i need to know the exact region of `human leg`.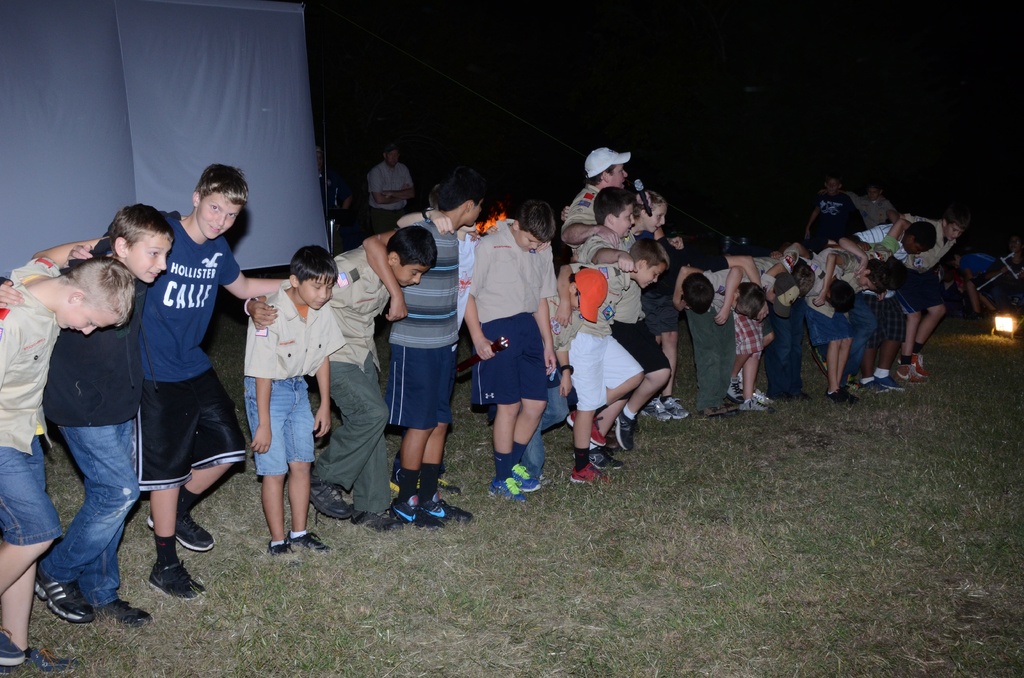
Region: bbox(499, 318, 539, 497).
